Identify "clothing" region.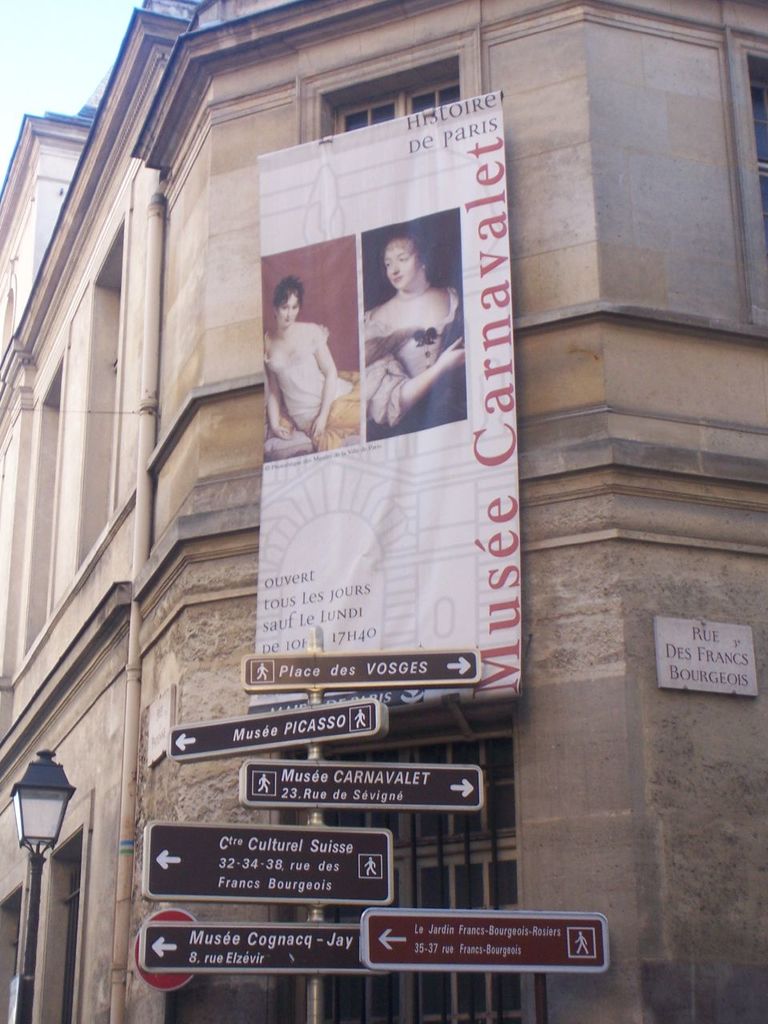
Region: bbox=(366, 281, 462, 426).
